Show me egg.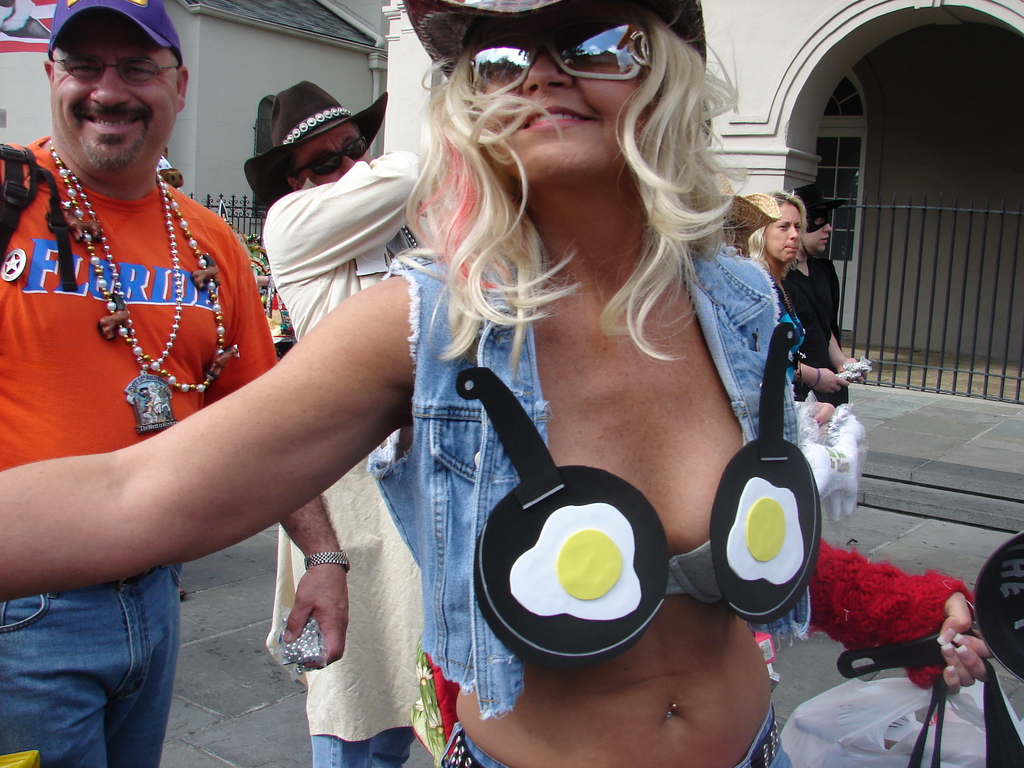
egg is here: pyautogui.locateOnScreen(509, 503, 642, 619).
